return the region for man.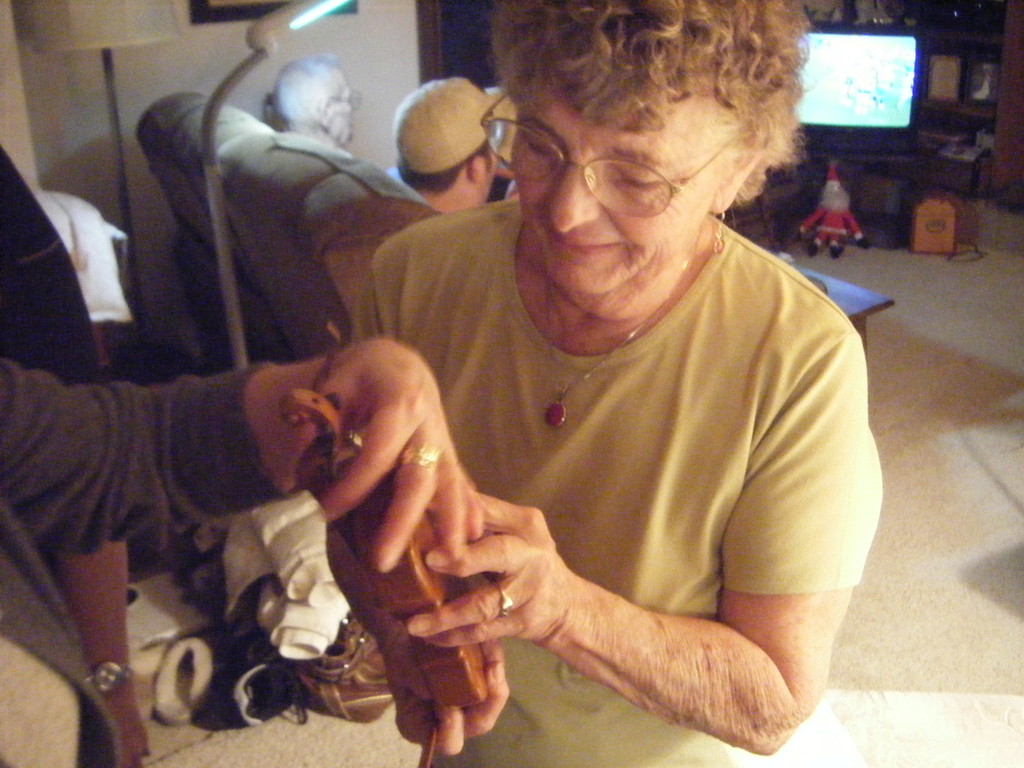
<bbox>269, 58, 356, 150</bbox>.
